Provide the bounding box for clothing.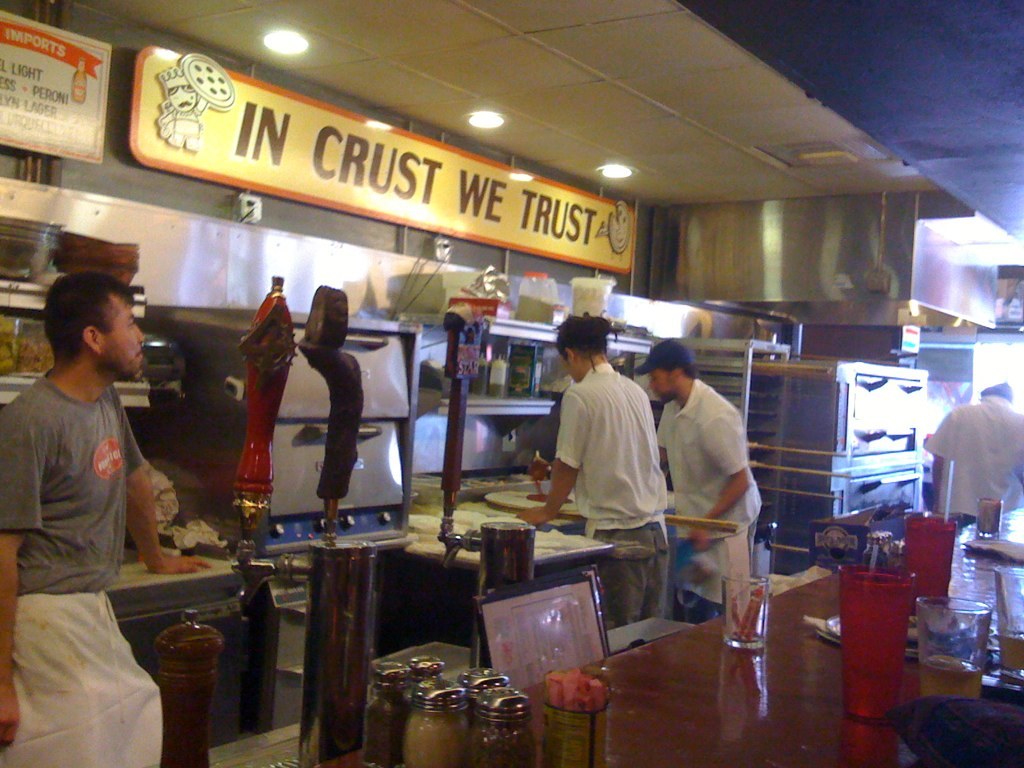
left=925, top=395, right=1023, bottom=516.
